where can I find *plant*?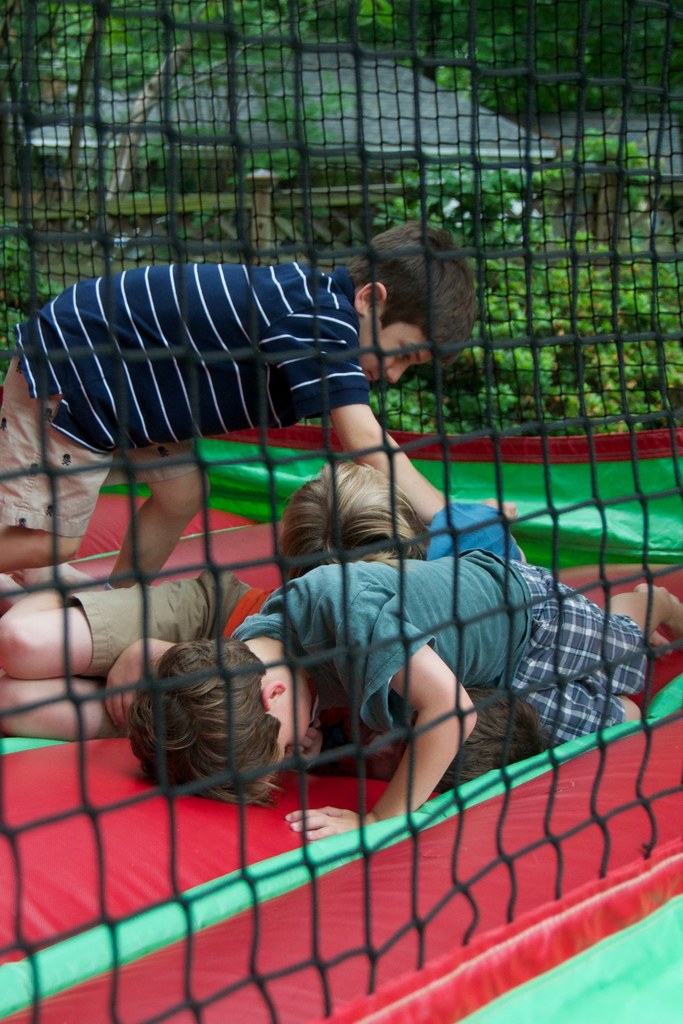
You can find it at box(357, 246, 682, 435).
